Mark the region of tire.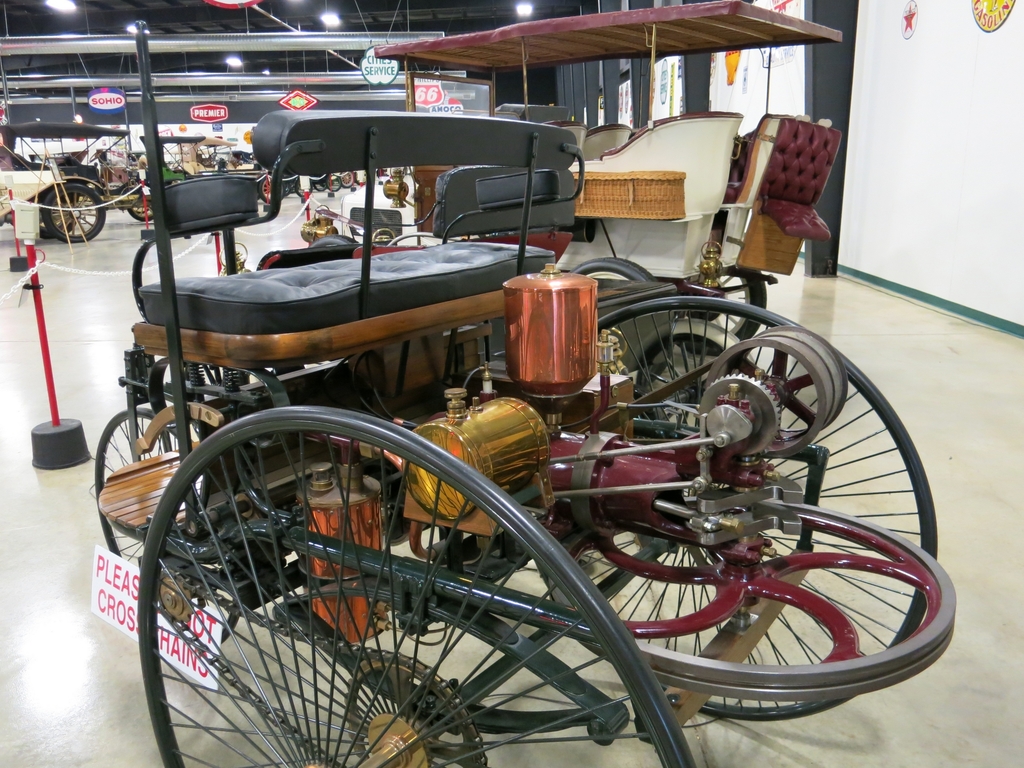
Region: 529, 294, 941, 723.
